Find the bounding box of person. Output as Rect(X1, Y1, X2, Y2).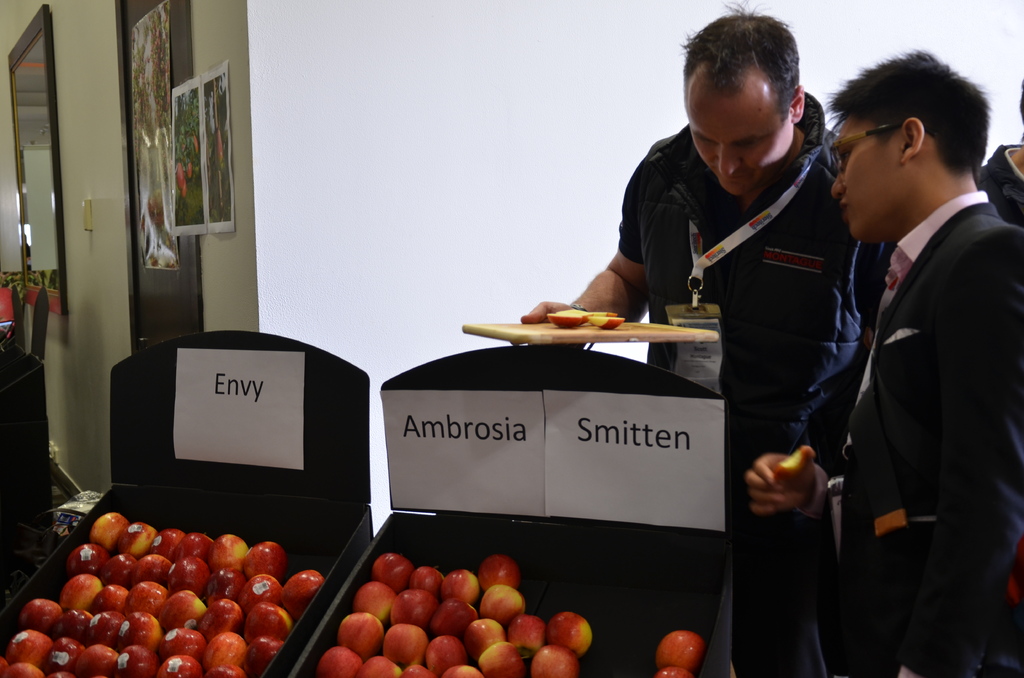
Rect(745, 47, 1023, 677).
